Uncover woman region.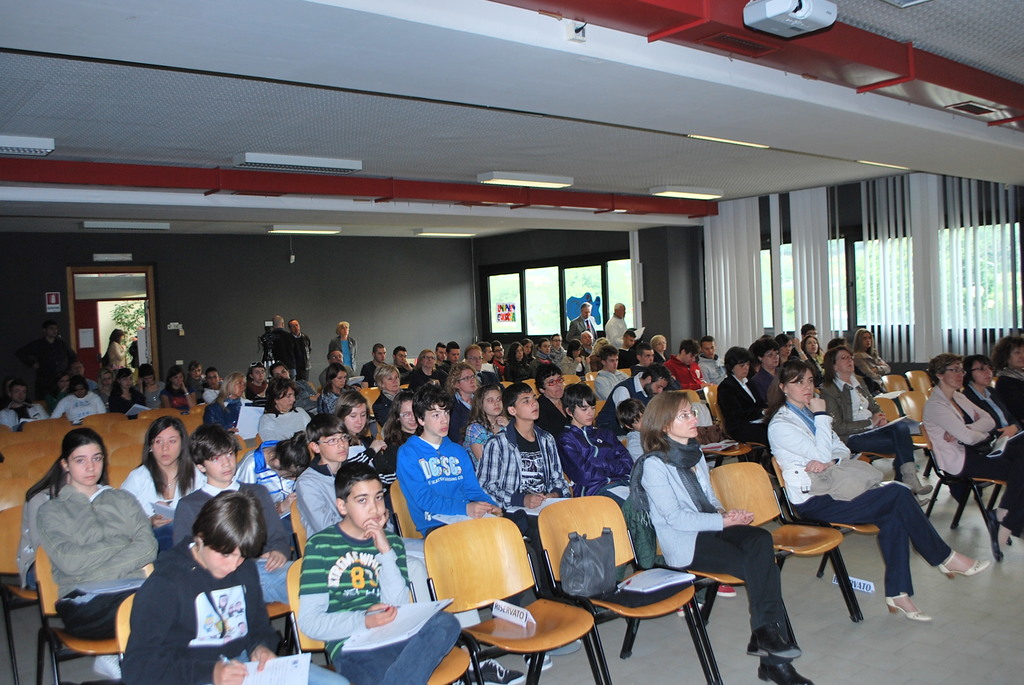
Uncovered: (left=851, top=327, right=892, bottom=391).
